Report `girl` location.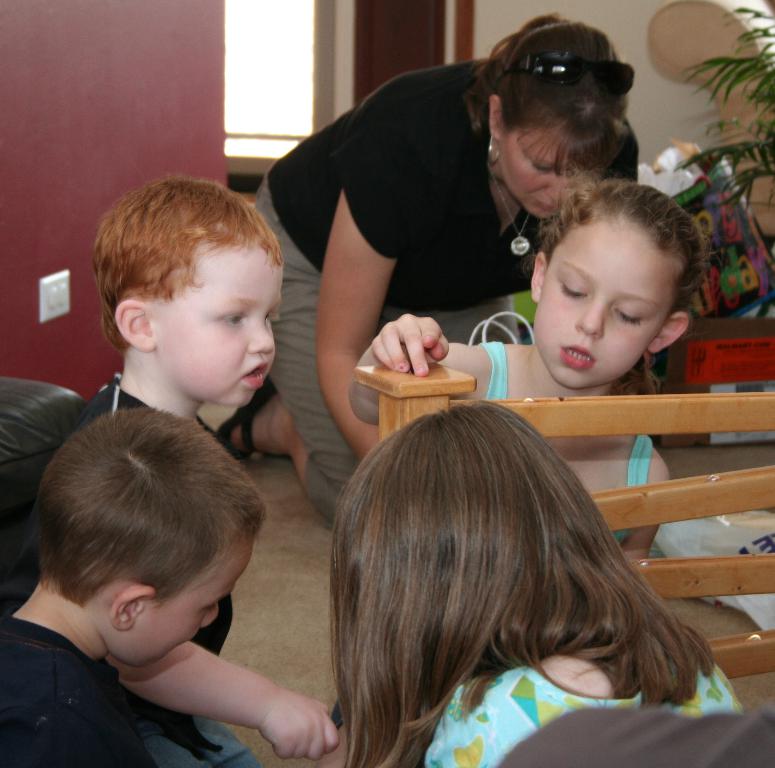
Report: l=364, t=177, r=690, b=564.
